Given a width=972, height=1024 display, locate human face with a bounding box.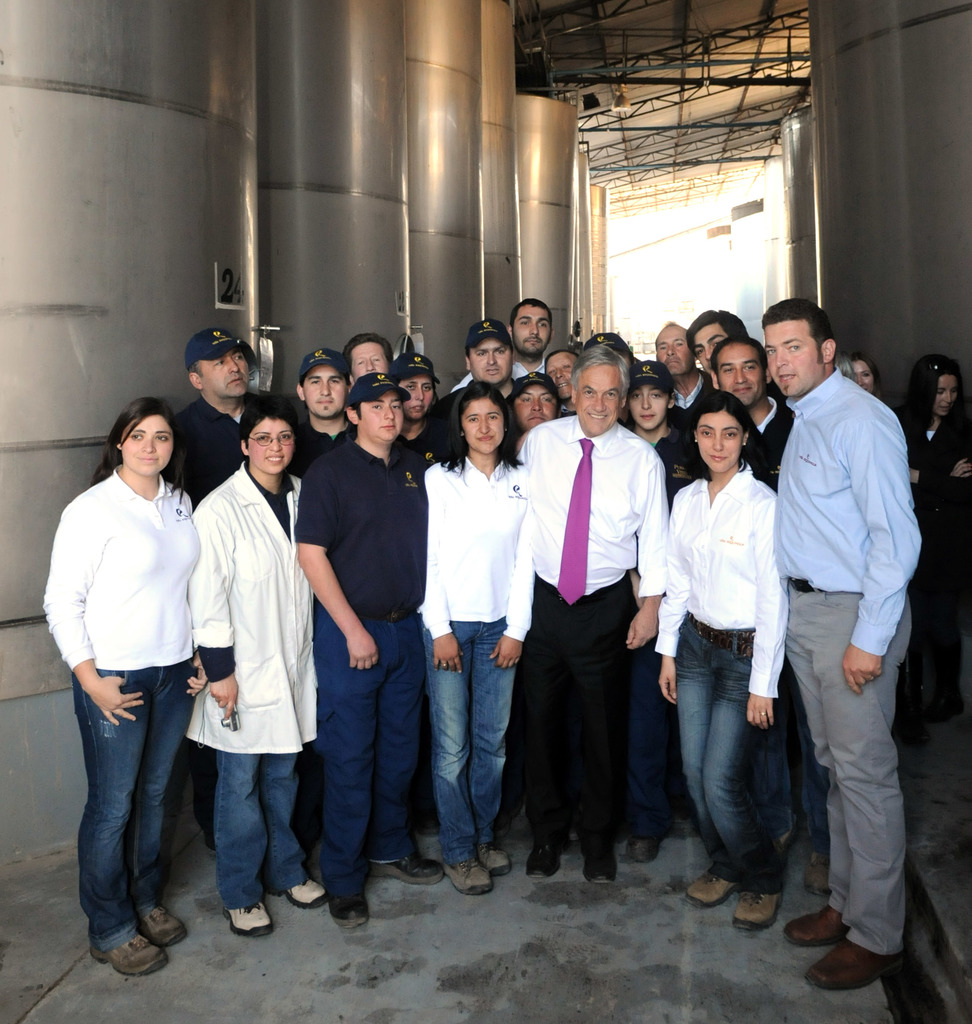
Located: <bbox>118, 420, 174, 473</bbox>.
